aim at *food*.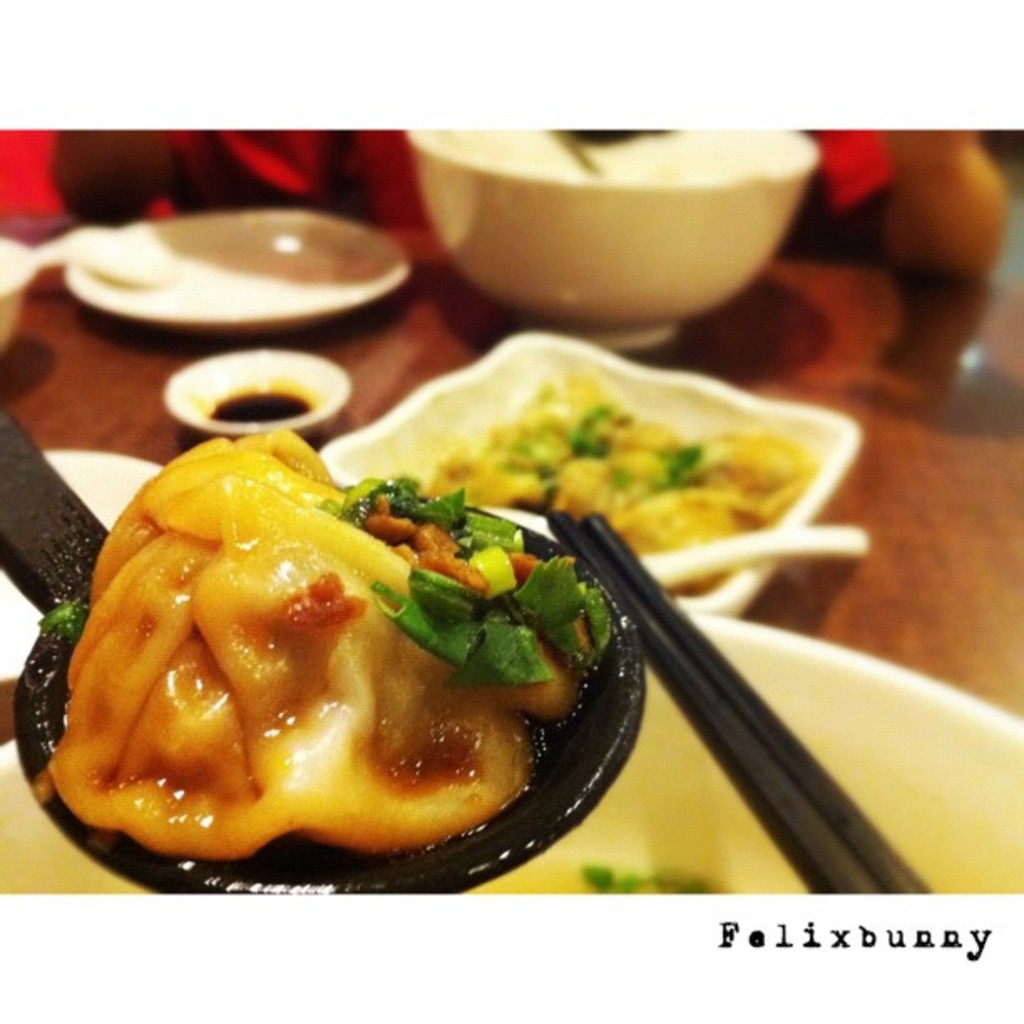
Aimed at 85 408 703 822.
